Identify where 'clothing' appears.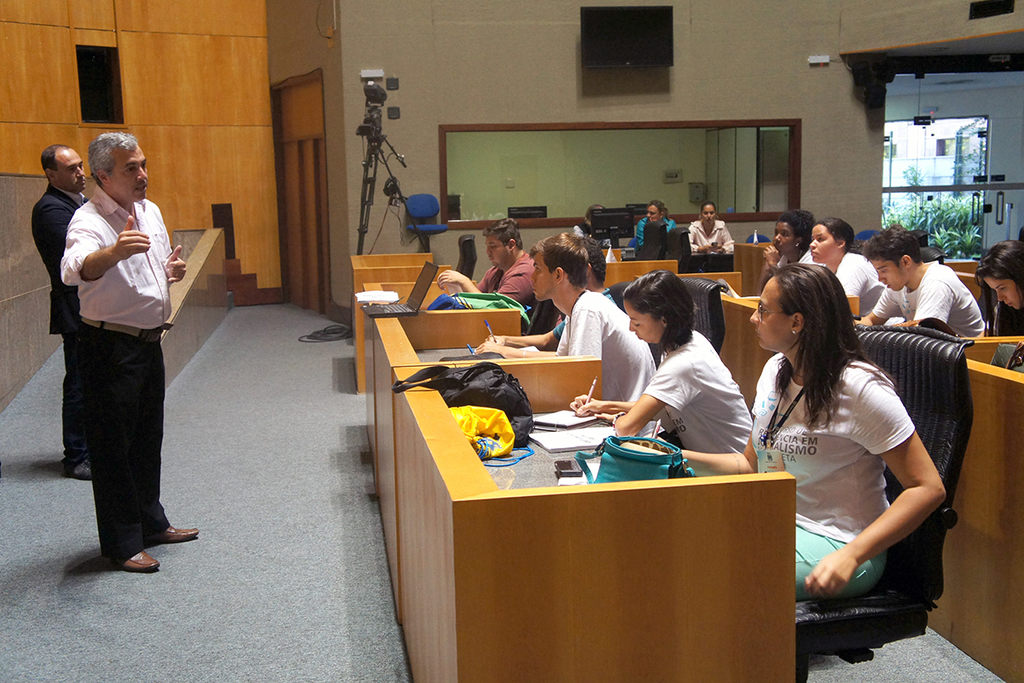
Appears at region(61, 196, 177, 563).
